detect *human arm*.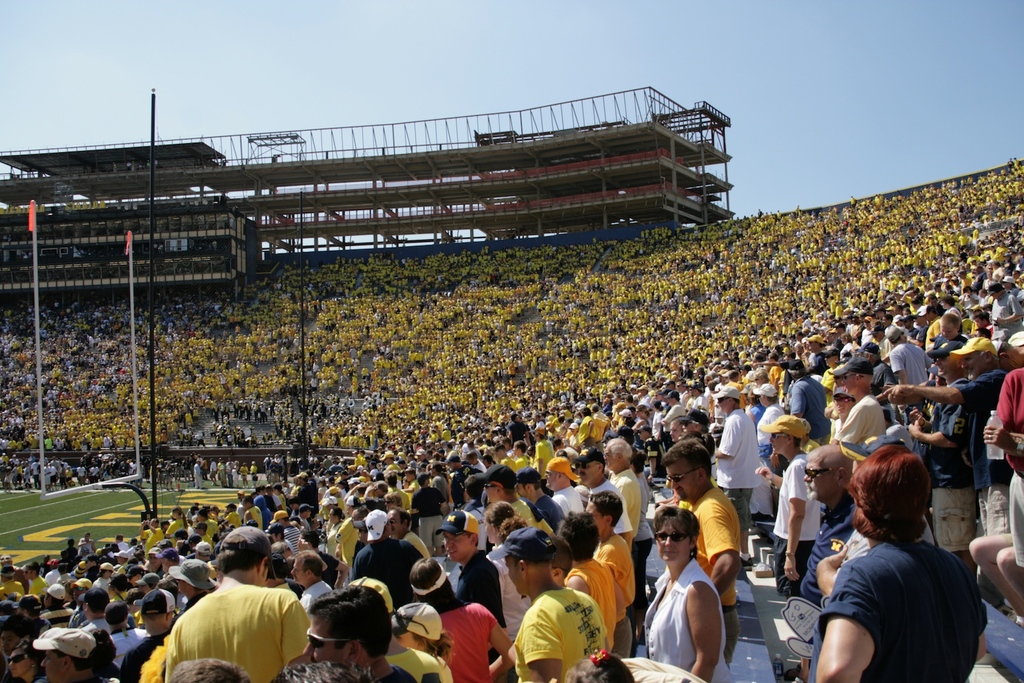
Detected at BBox(522, 604, 563, 682).
